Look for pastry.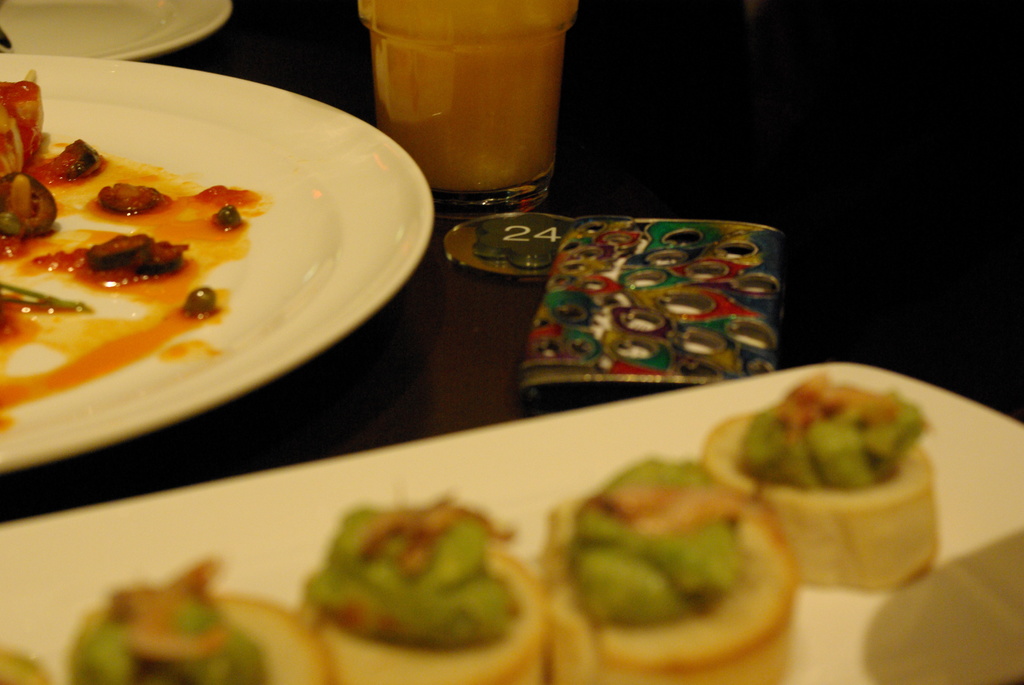
Found: left=294, top=485, right=538, bottom=673.
